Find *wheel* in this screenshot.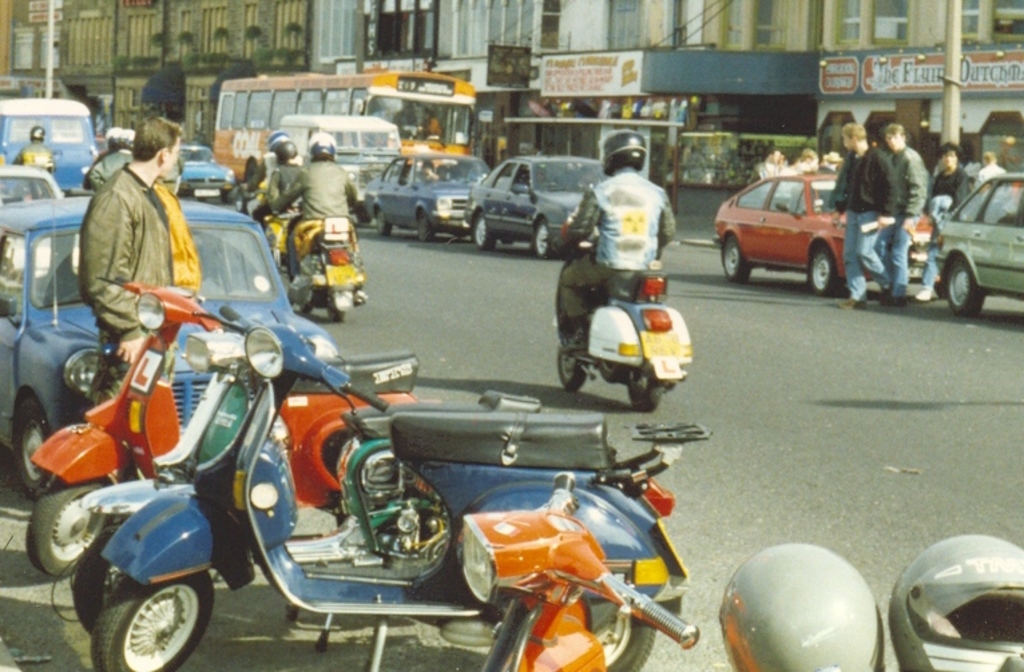
The bounding box for *wheel* is BBox(67, 524, 115, 636).
